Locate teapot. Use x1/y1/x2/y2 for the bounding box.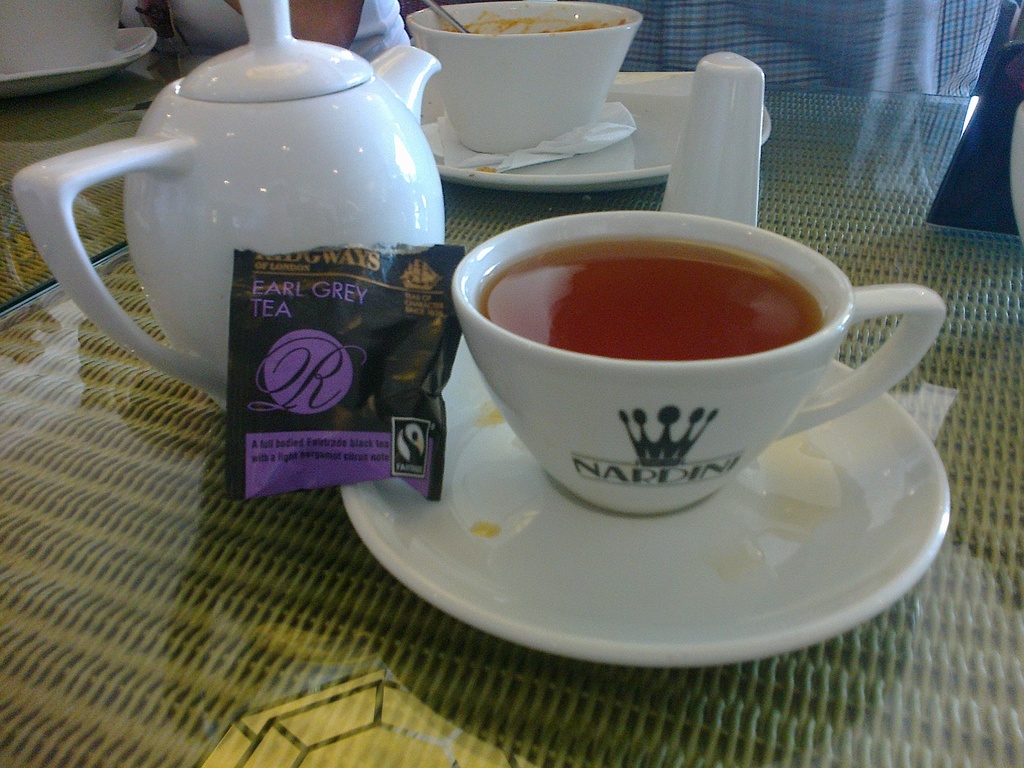
10/0/442/412.
